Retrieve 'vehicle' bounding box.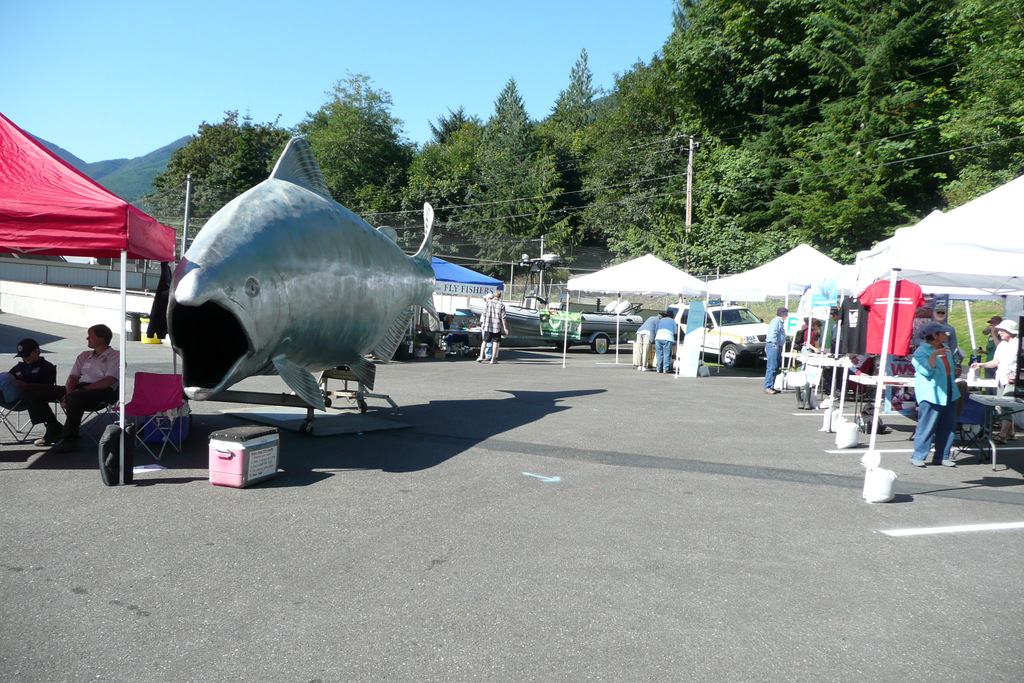
Bounding box: pyautogui.locateOnScreen(656, 303, 791, 373).
